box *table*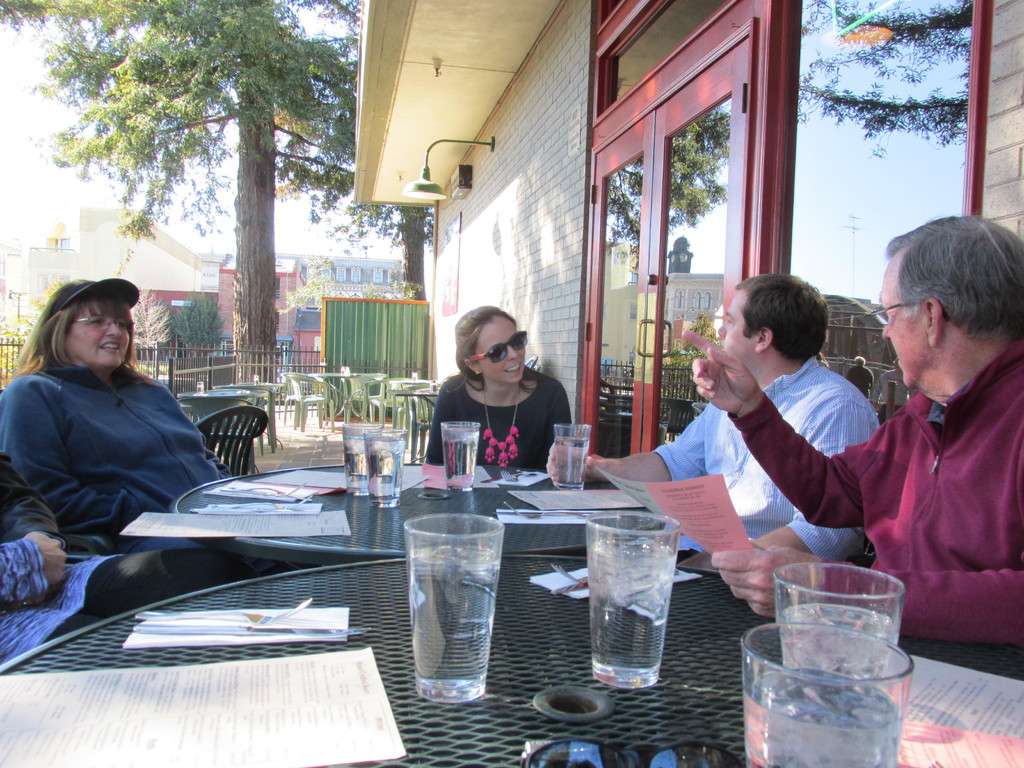
pyautogui.locateOnScreen(0, 551, 1023, 767)
